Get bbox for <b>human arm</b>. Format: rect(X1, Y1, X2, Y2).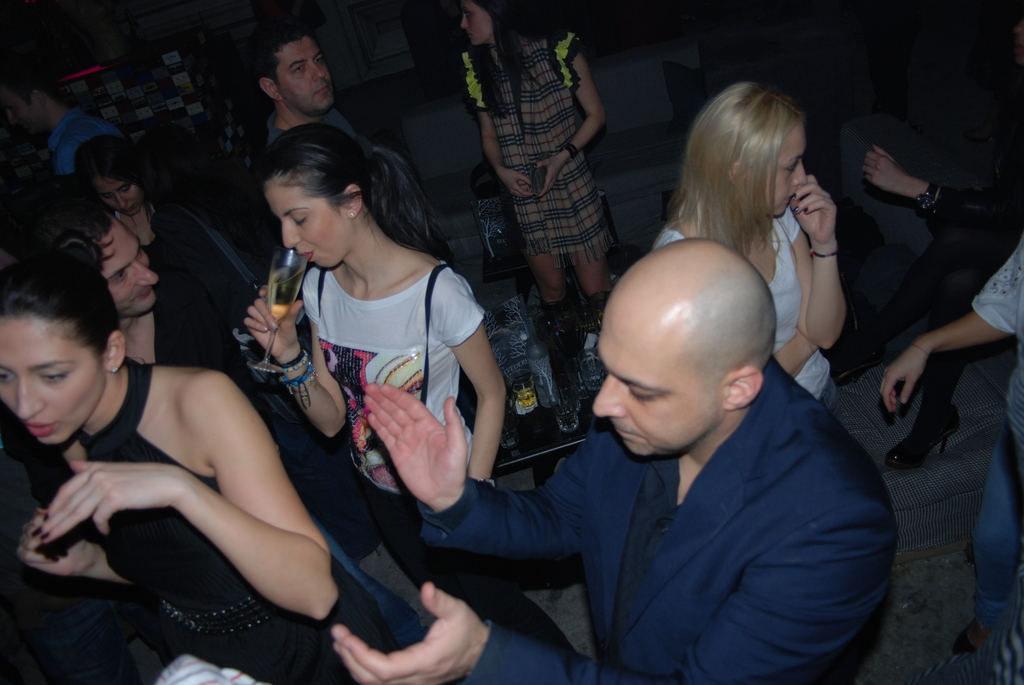
rect(533, 35, 611, 200).
